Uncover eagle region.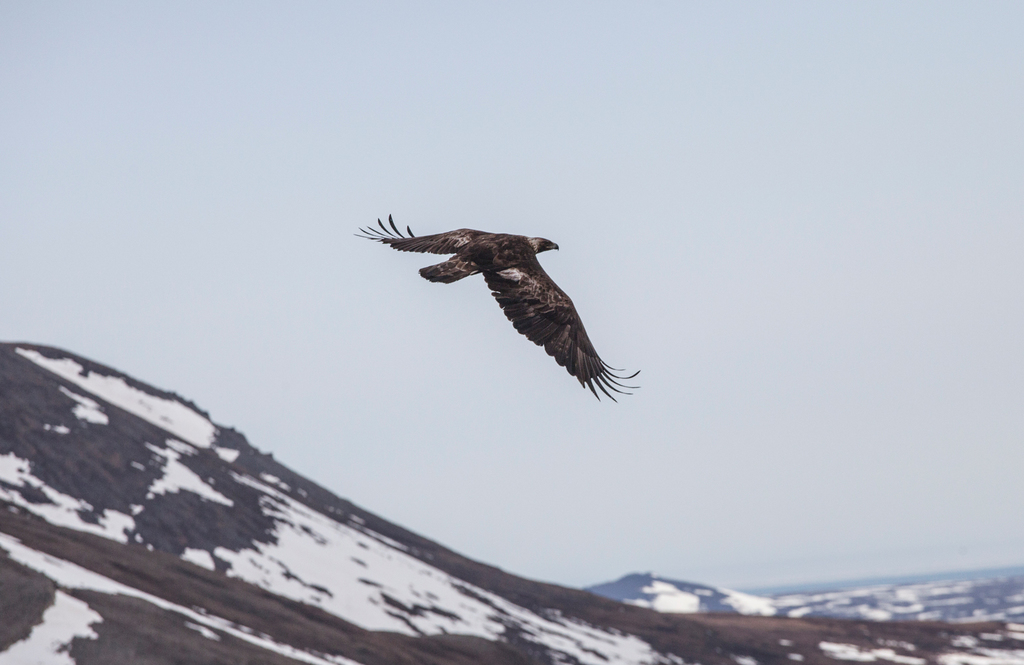
Uncovered: <box>349,207,643,409</box>.
